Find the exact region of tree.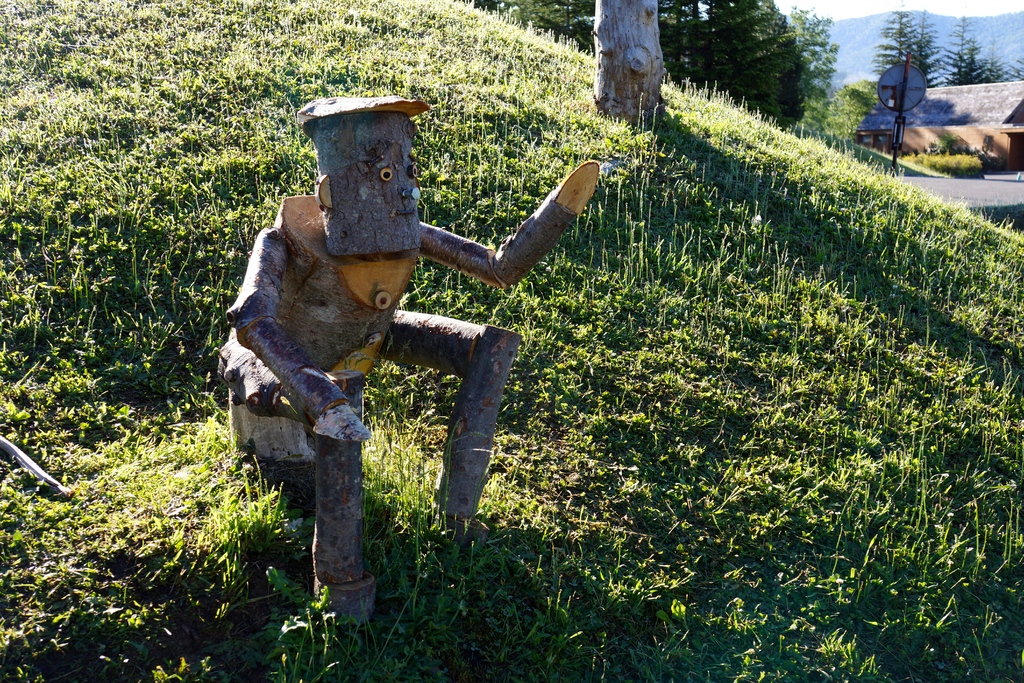
Exact region: {"x1": 944, "y1": 14, "x2": 1023, "y2": 88}.
